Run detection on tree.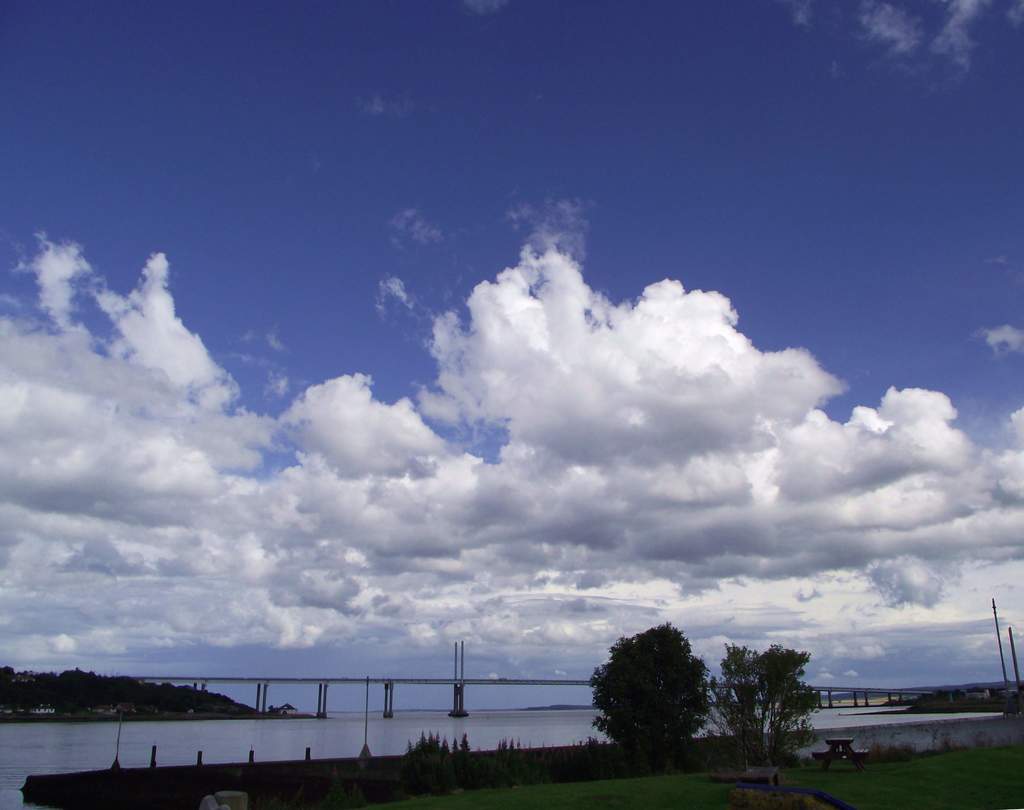
Result: <region>589, 628, 731, 772</region>.
